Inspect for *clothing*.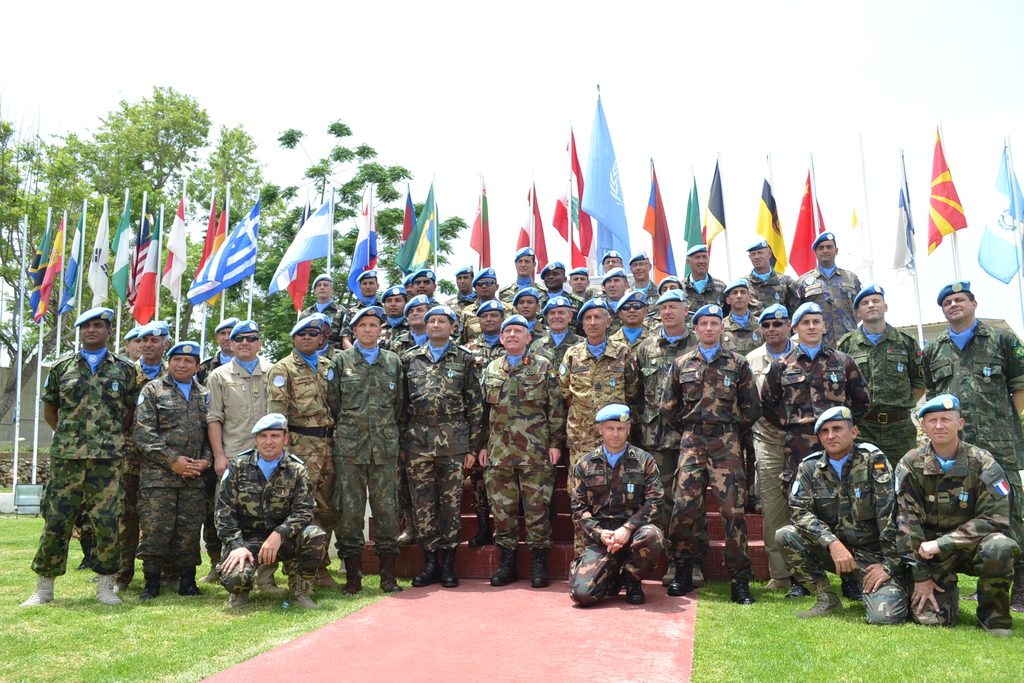
Inspection: bbox=(325, 336, 406, 563).
